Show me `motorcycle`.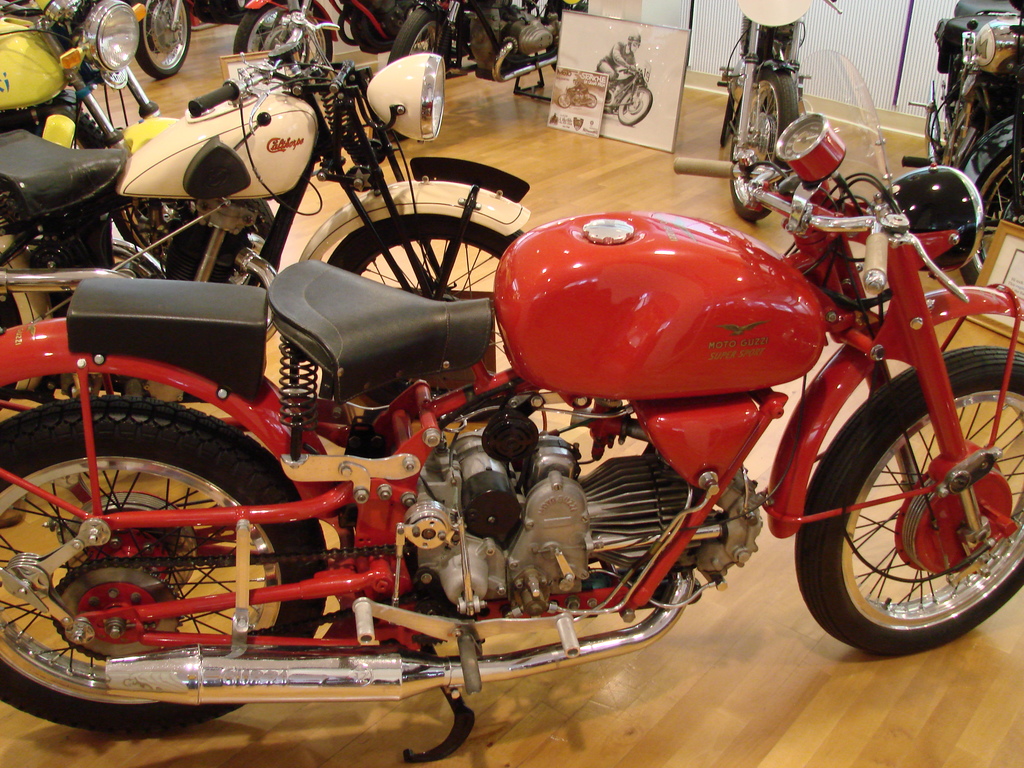
`motorcycle` is here: <box>909,1,1023,264</box>.
